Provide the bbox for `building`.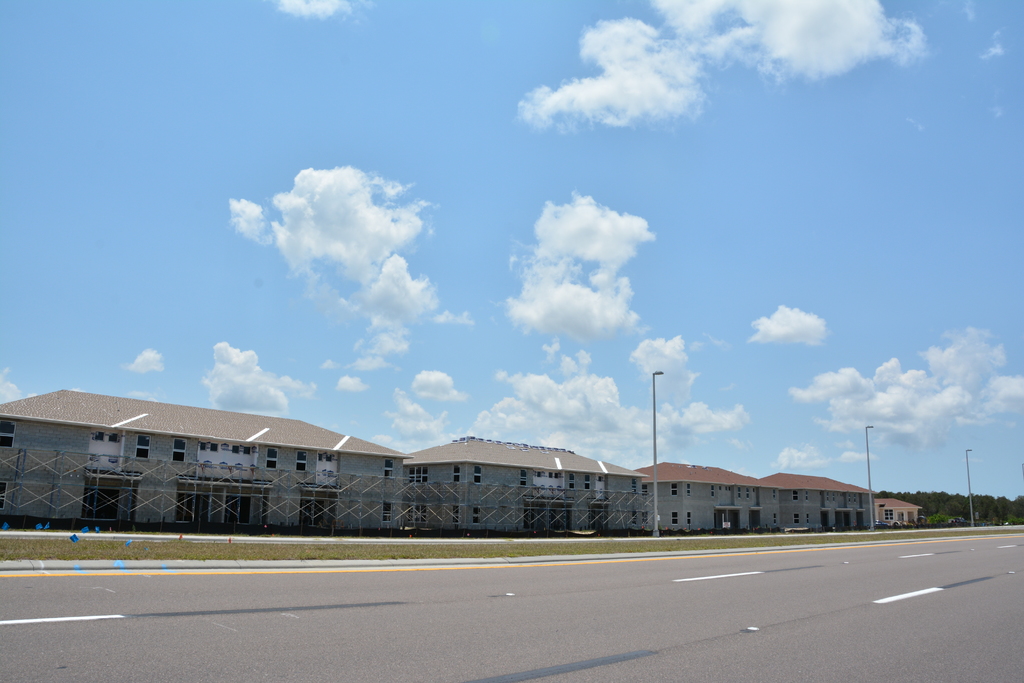
<region>880, 493, 922, 524</region>.
